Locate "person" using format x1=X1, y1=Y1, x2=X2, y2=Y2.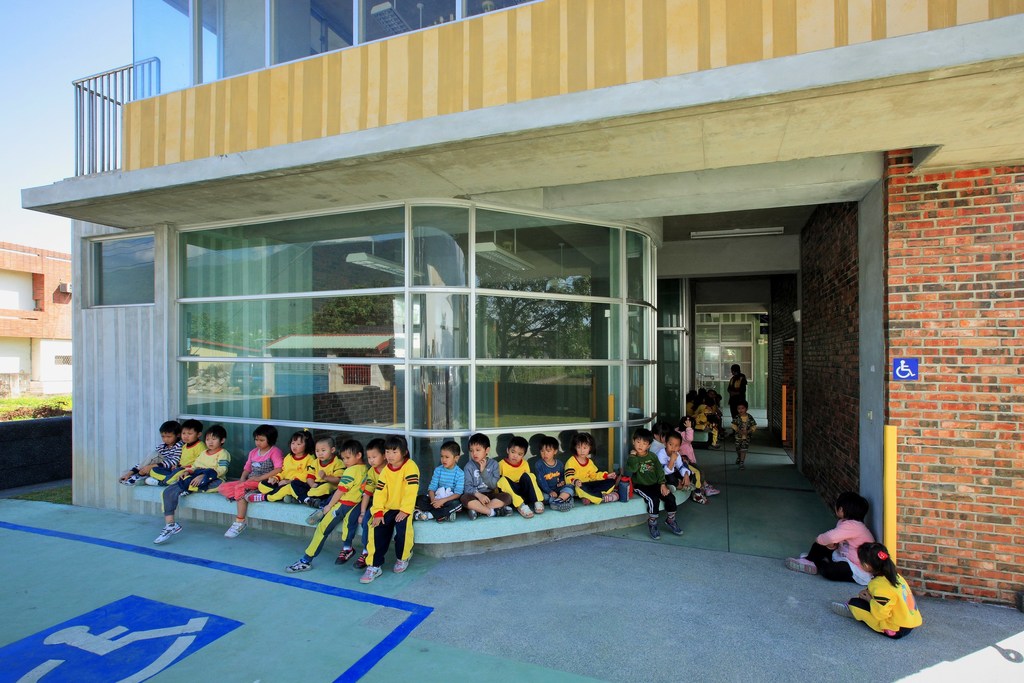
x1=829, y1=536, x2=925, y2=645.
